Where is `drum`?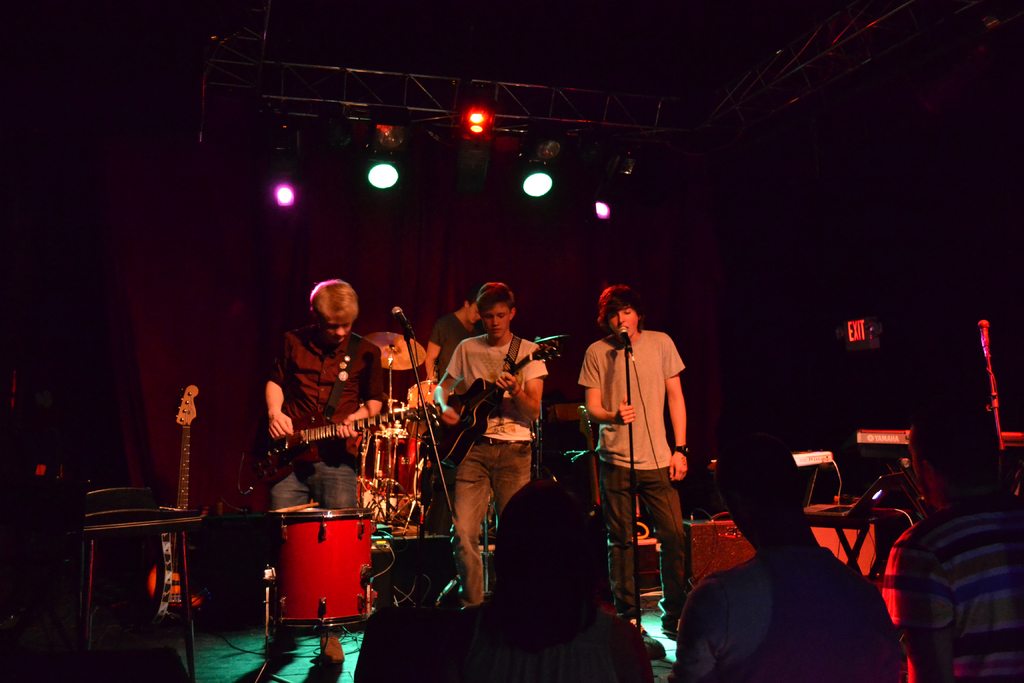
[248,518,375,631].
